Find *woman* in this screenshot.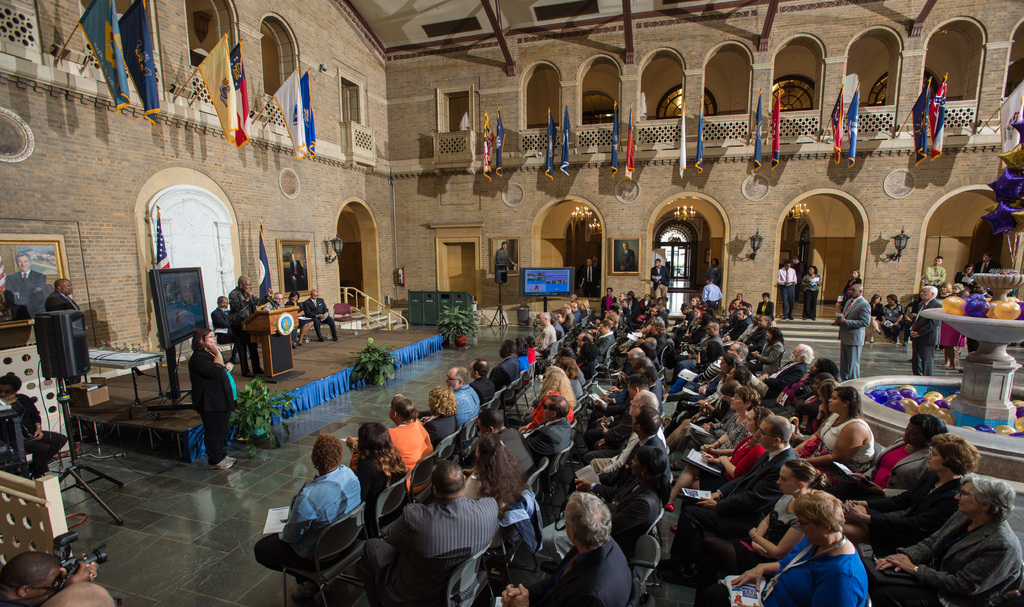
The bounding box for *woman* is <bbox>948, 281, 963, 300</bbox>.
